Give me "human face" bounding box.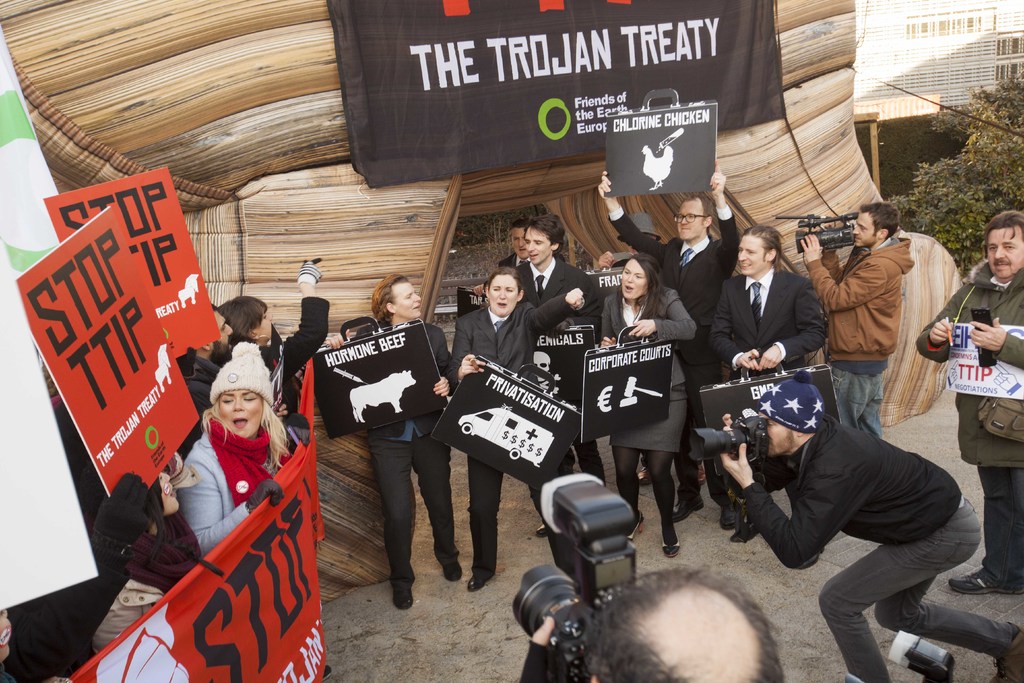
x1=676, y1=199, x2=703, y2=241.
